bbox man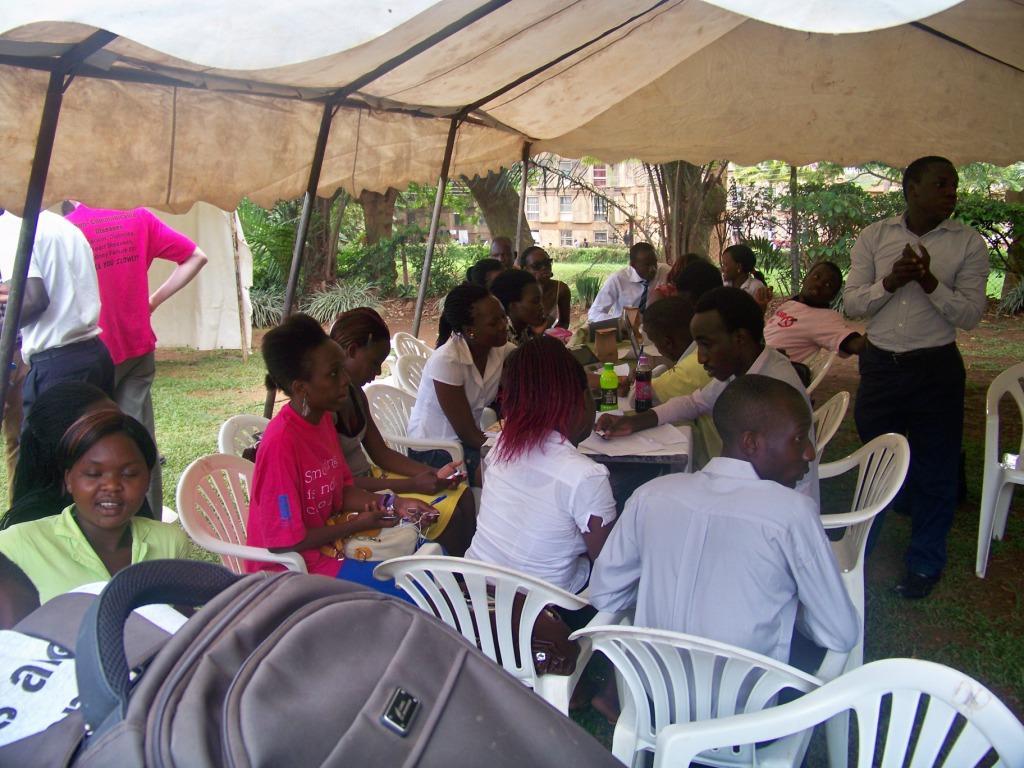
[574, 254, 671, 351]
